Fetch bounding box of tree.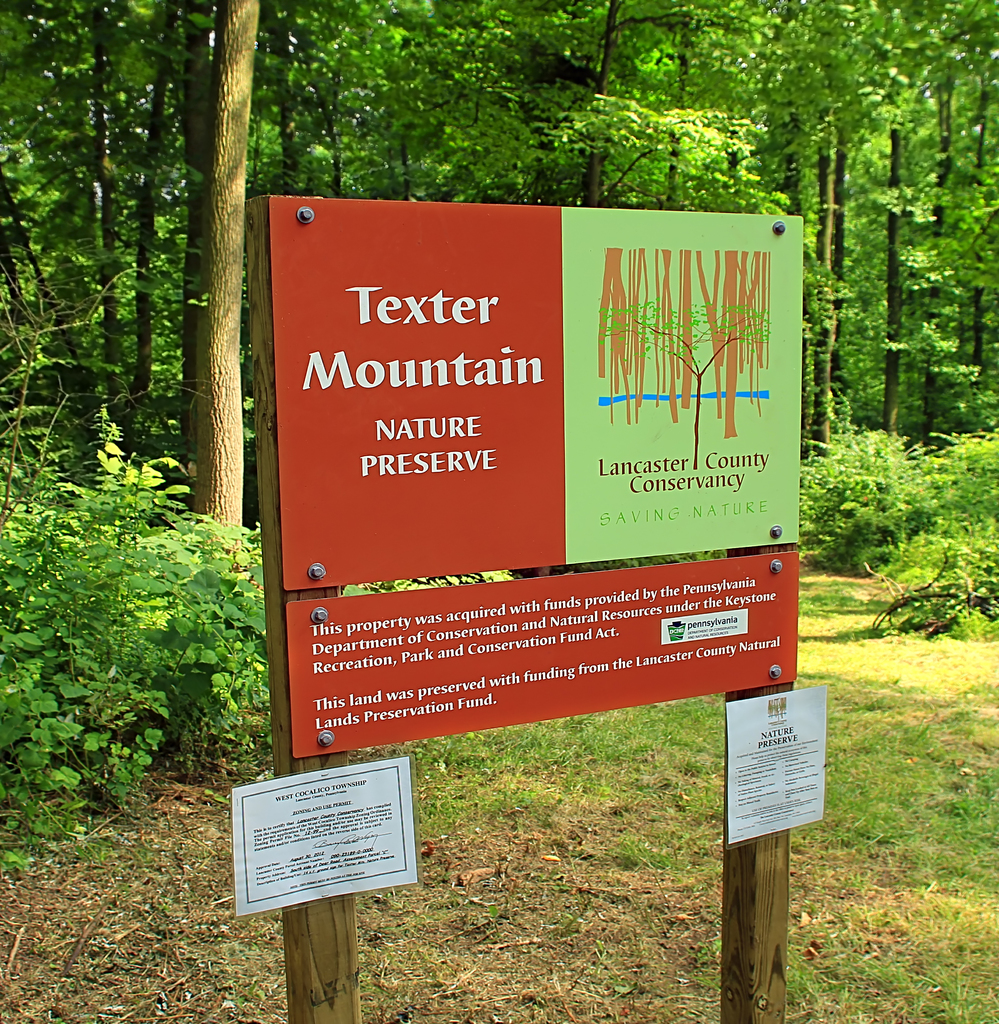
Bbox: l=863, t=61, r=934, b=436.
